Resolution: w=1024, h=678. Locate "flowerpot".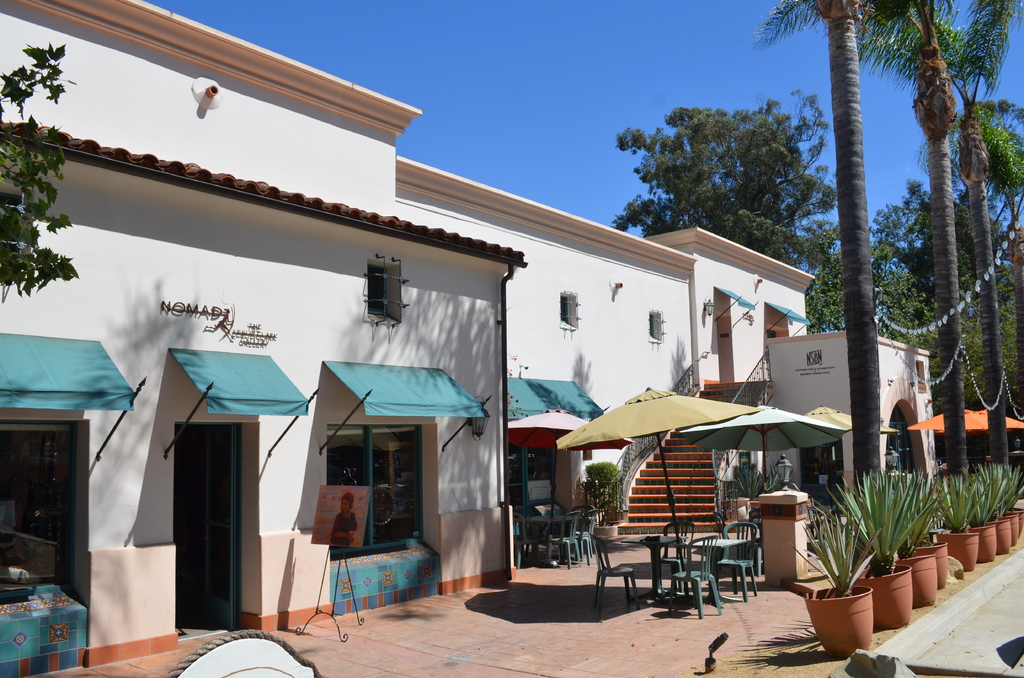
{"x1": 847, "y1": 563, "x2": 914, "y2": 627}.
